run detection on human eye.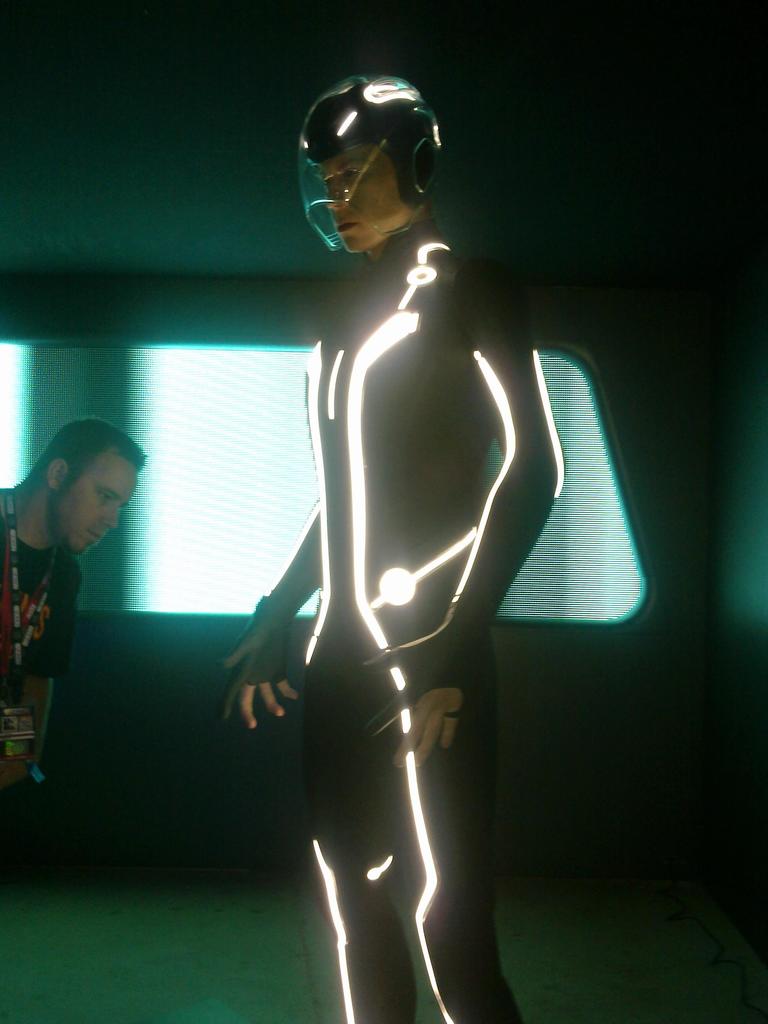
Result: bbox(348, 163, 366, 179).
